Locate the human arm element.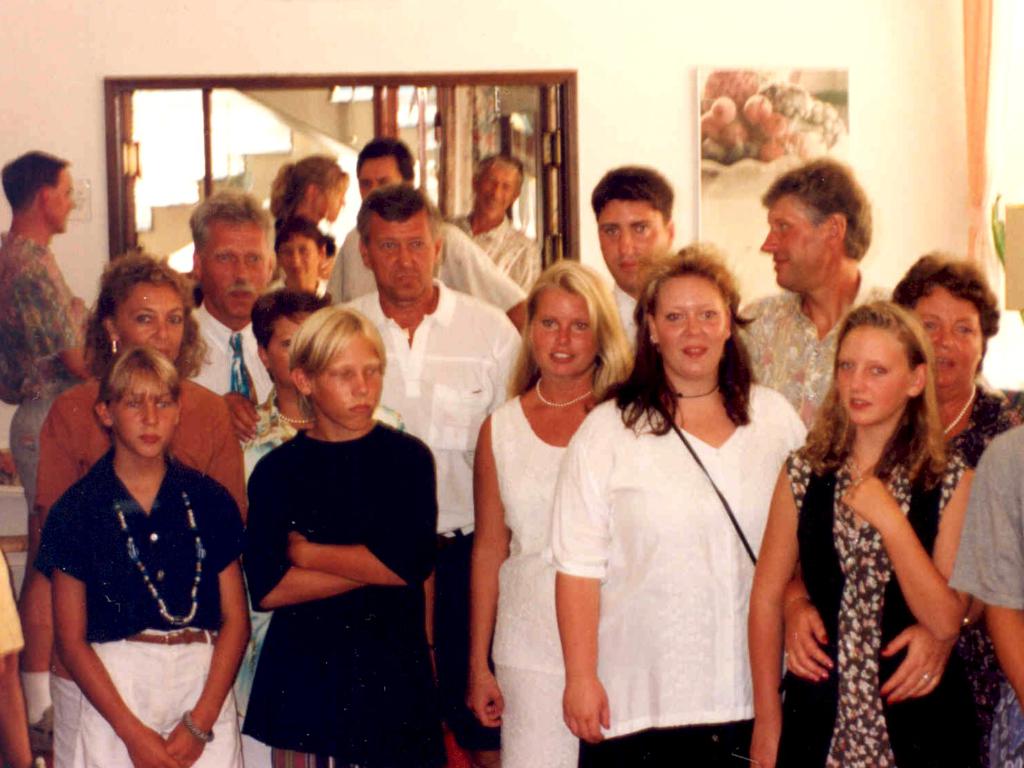
Element bbox: bbox(221, 384, 261, 444).
